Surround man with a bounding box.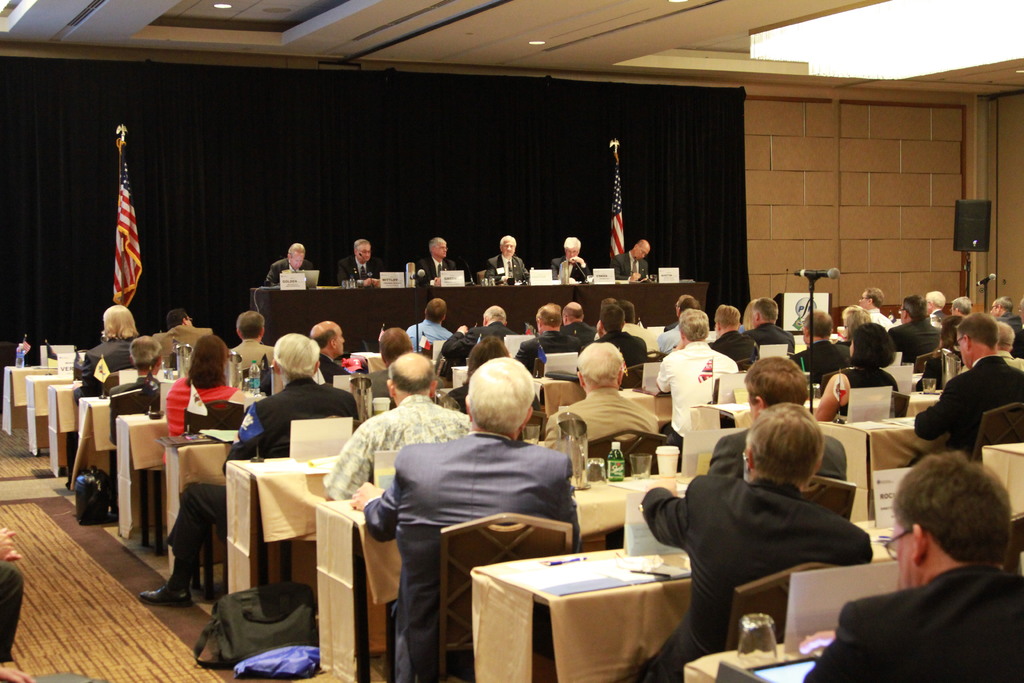
Rect(795, 448, 1023, 682).
